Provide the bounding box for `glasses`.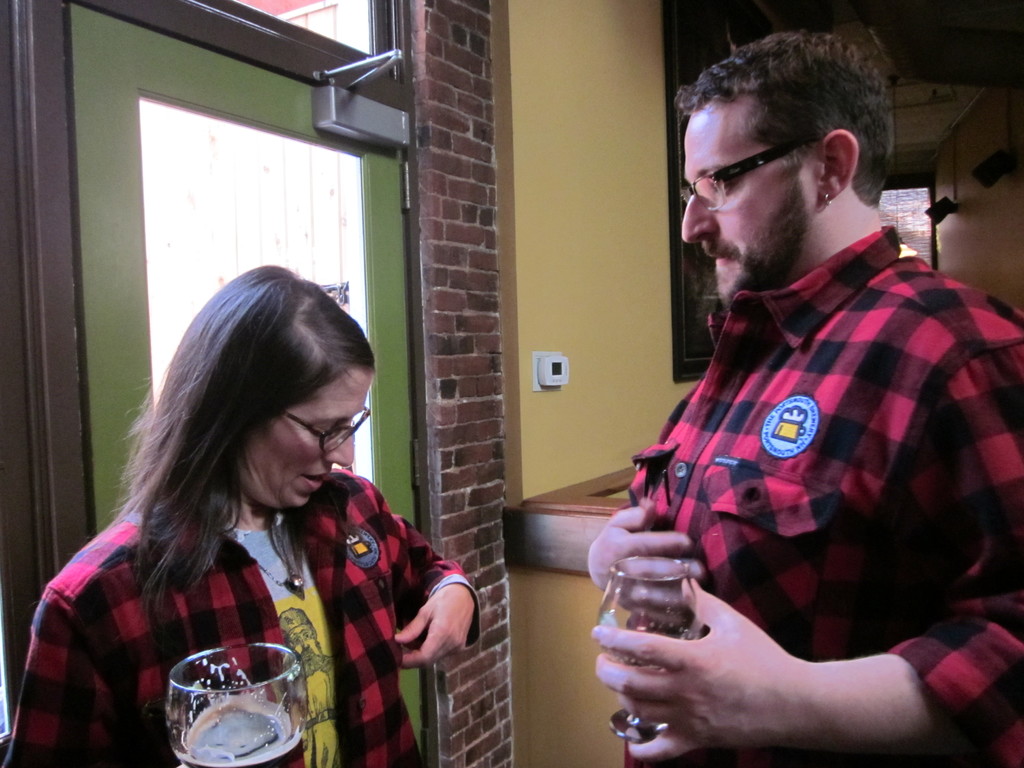
box(280, 410, 371, 452).
